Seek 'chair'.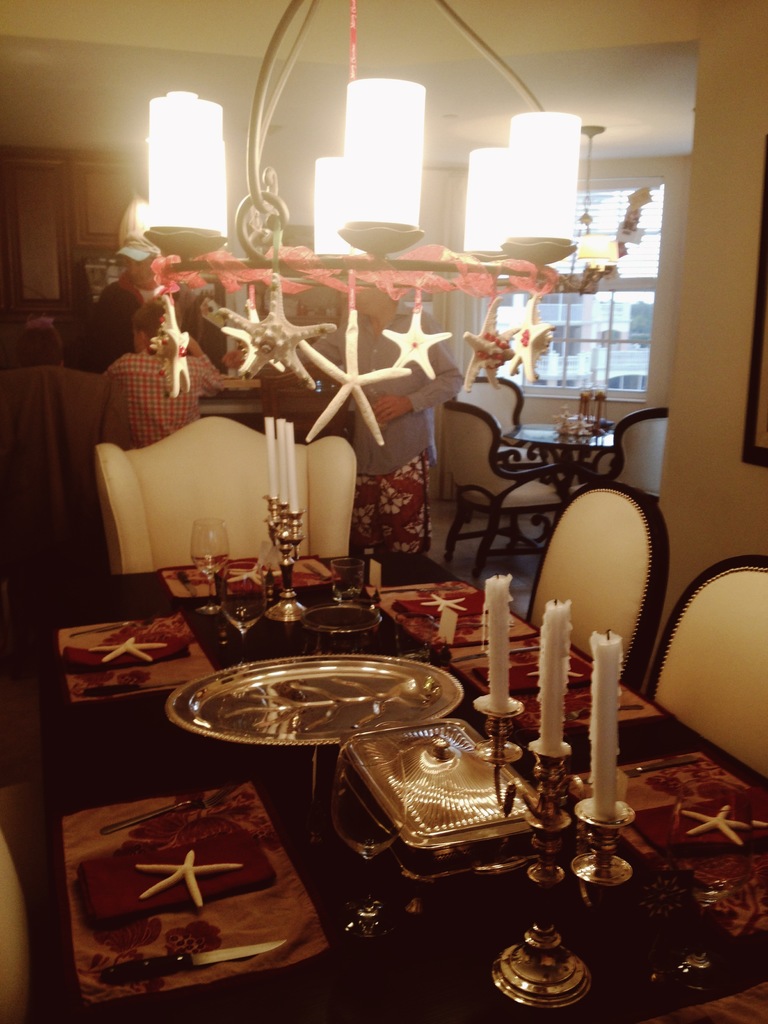
bbox=(453, 375, 557, 520).
